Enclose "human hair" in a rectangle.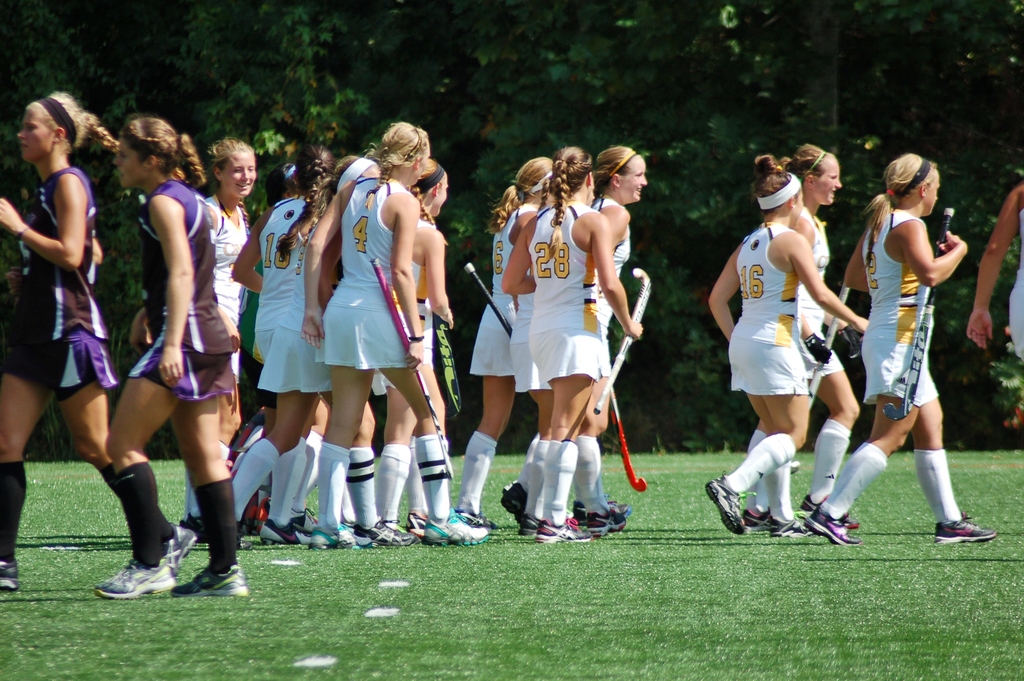
<region>786, 142, 828, 188</region>.
